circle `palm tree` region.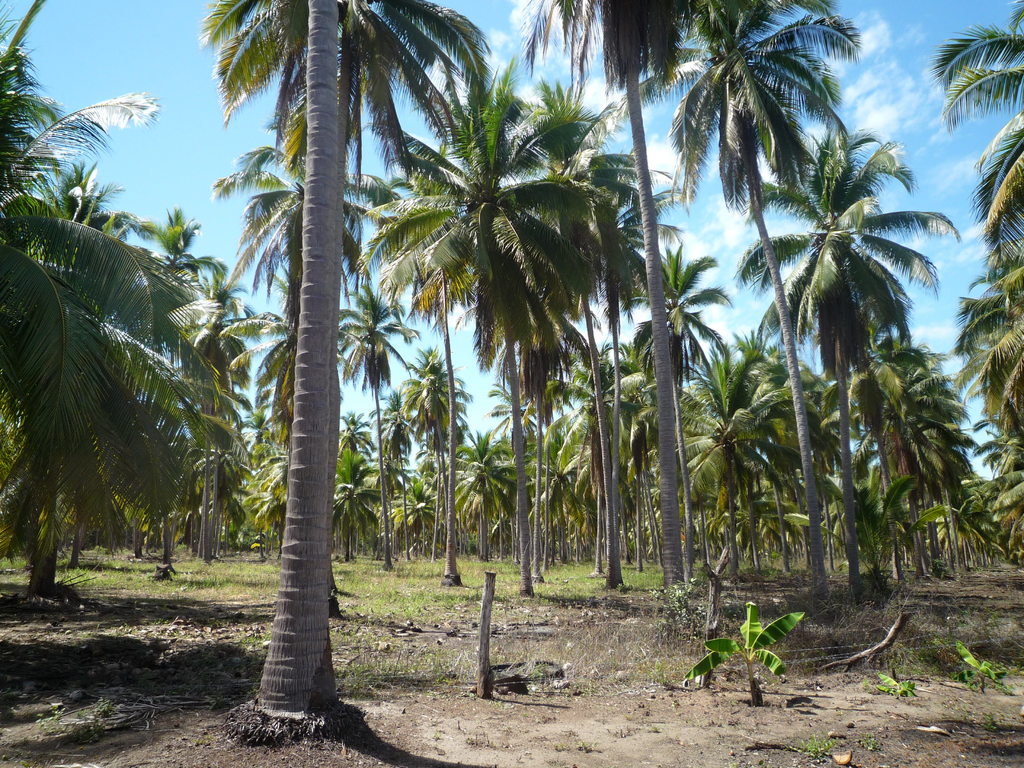
Region: [x1=405, y1=113, x2=611, y2=597].
